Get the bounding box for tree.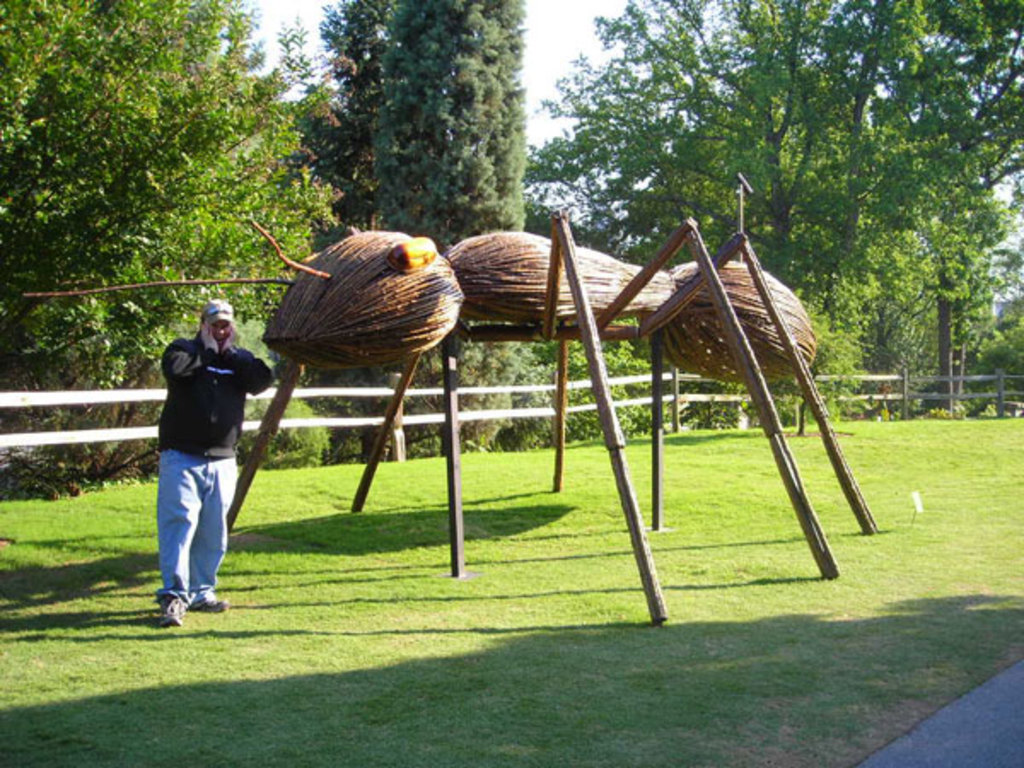
{"x1": 522, "y1": 0, "x2": 1022, "y2": 427}.
